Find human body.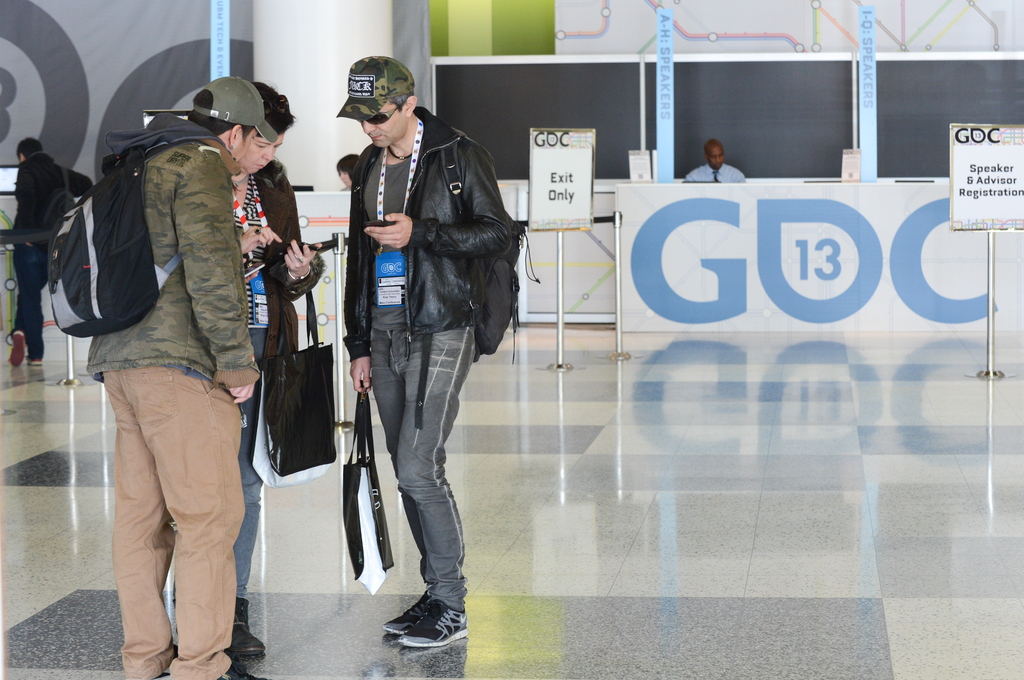
pyautogui.locateOnScreen(5, 156, 90, 371).
